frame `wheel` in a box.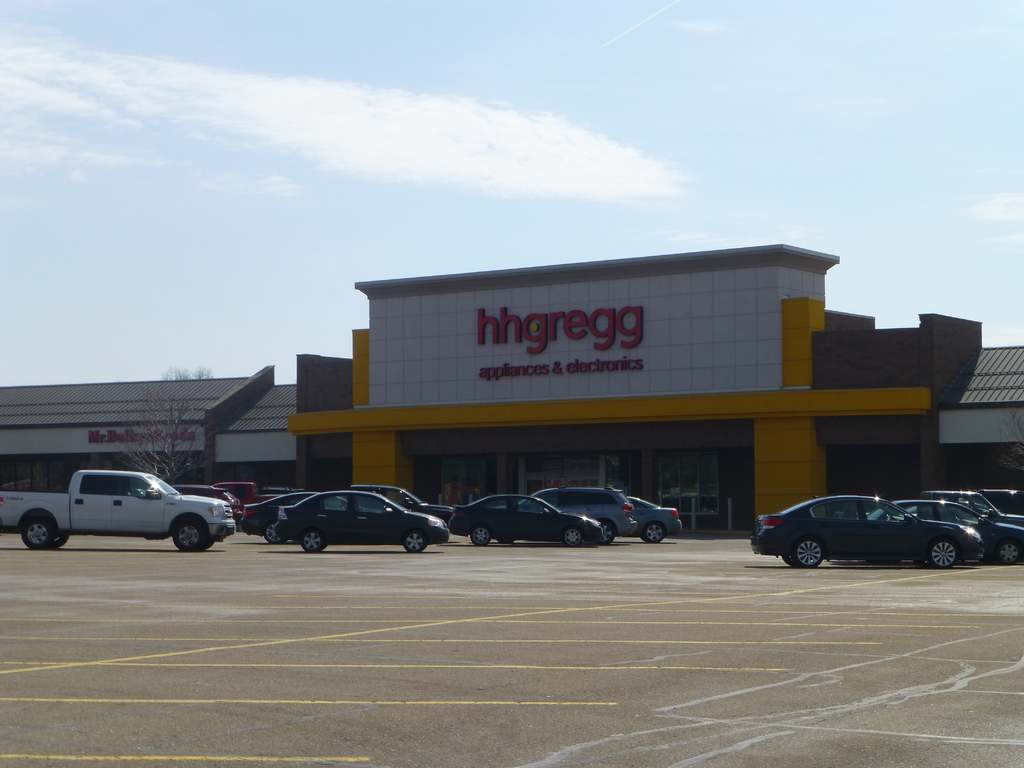
BBox(404, 529, 426, 554).
